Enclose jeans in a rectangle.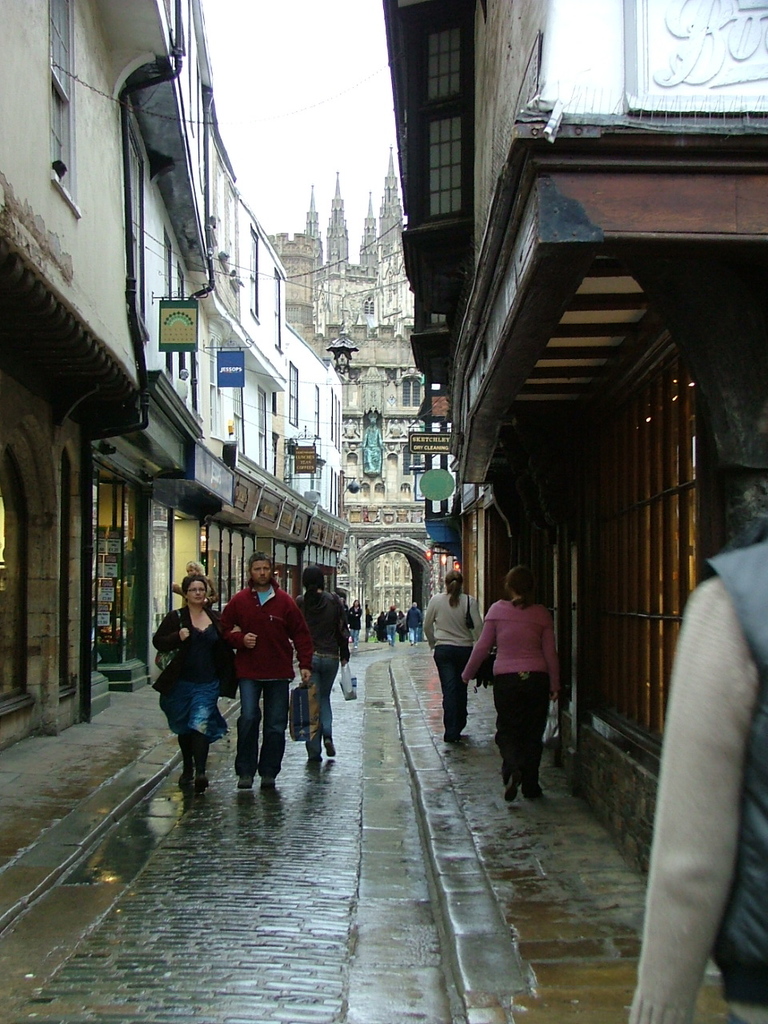
bbox(437, 645, 477, 734).
